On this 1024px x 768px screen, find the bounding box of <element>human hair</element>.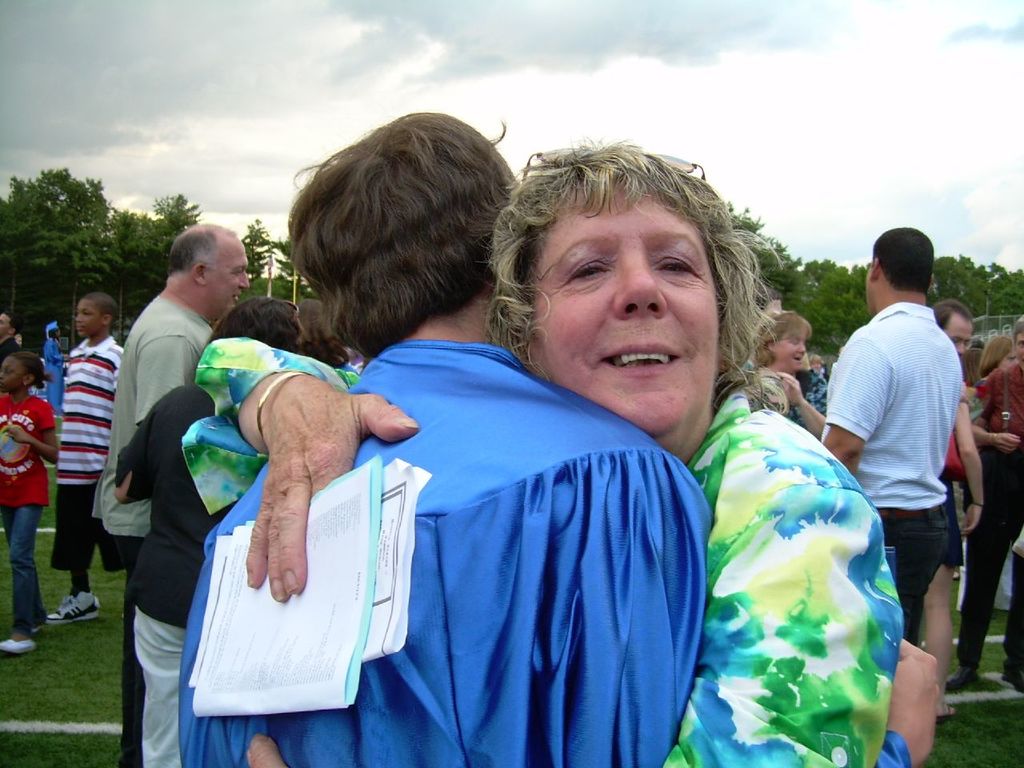
Bounding box: x1=1012, y1=316, x2=1023, y2=338.
